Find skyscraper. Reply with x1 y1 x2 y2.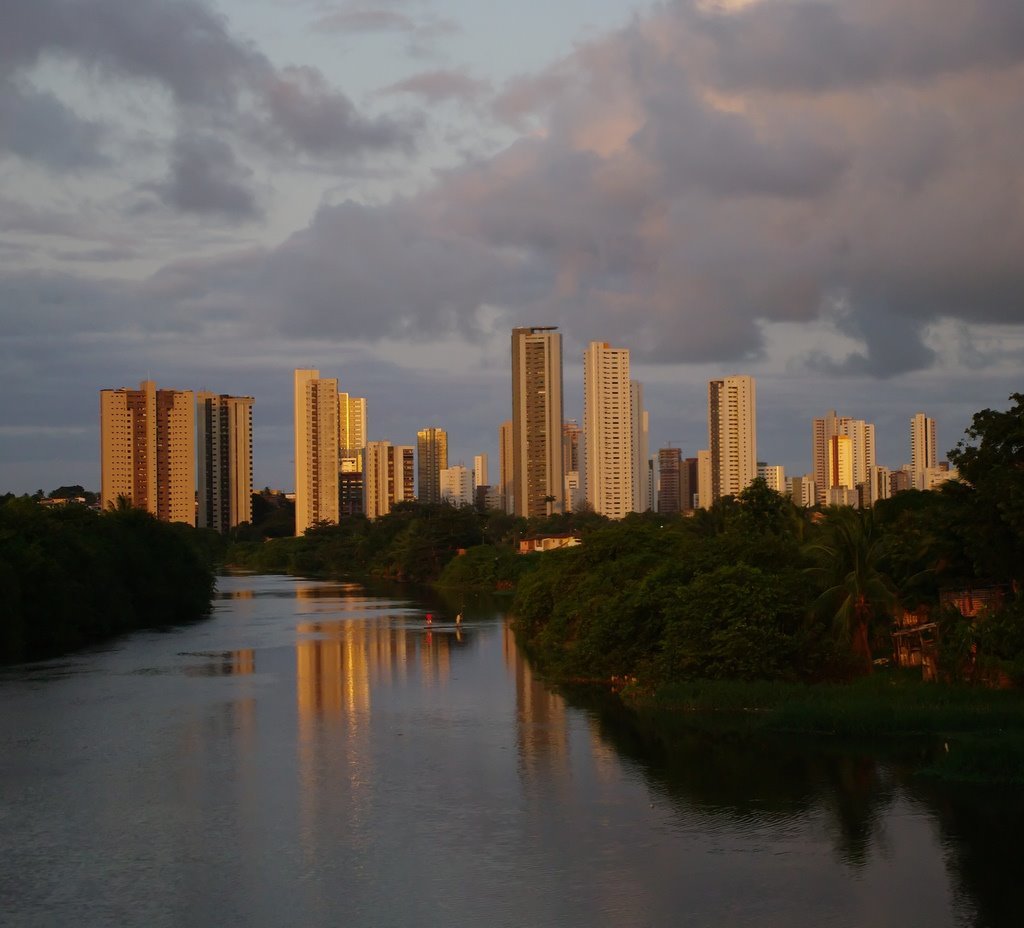
703 379 755 511.
